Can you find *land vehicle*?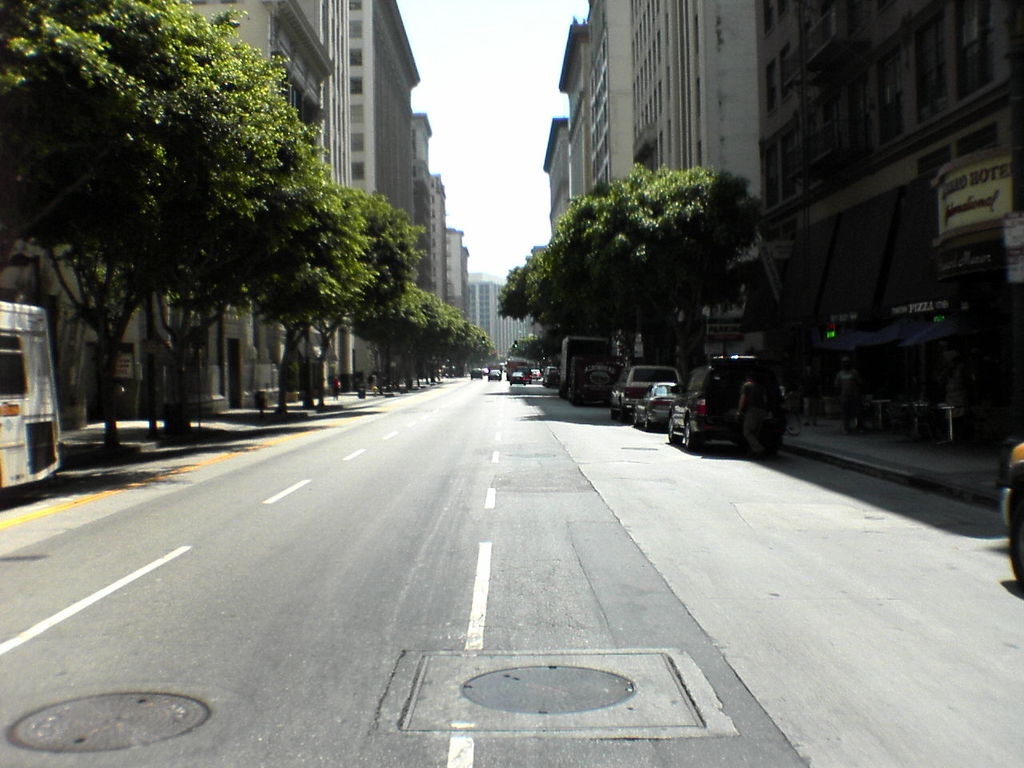
Yes, bounding box: pyautogui.locateOnScreen(993, 438, 1023, 590).
